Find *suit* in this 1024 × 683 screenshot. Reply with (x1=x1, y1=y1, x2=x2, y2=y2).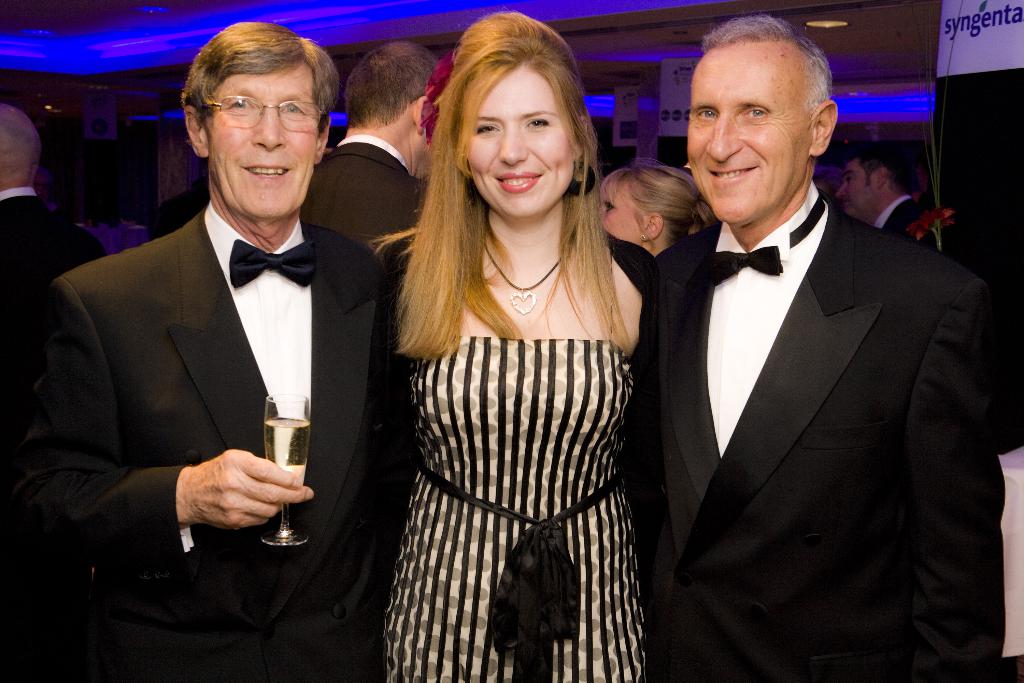
(x1=300, y1=136, x2=427, y2=283).
